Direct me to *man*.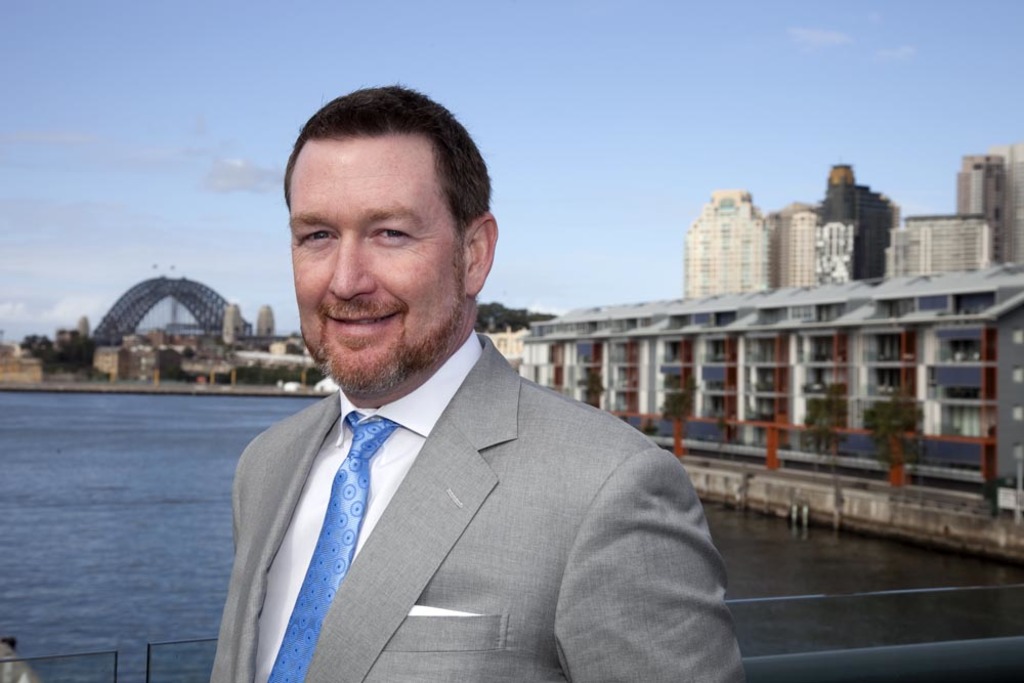
Direction: (x1=177, y1=129, x2=775, y2=657).
